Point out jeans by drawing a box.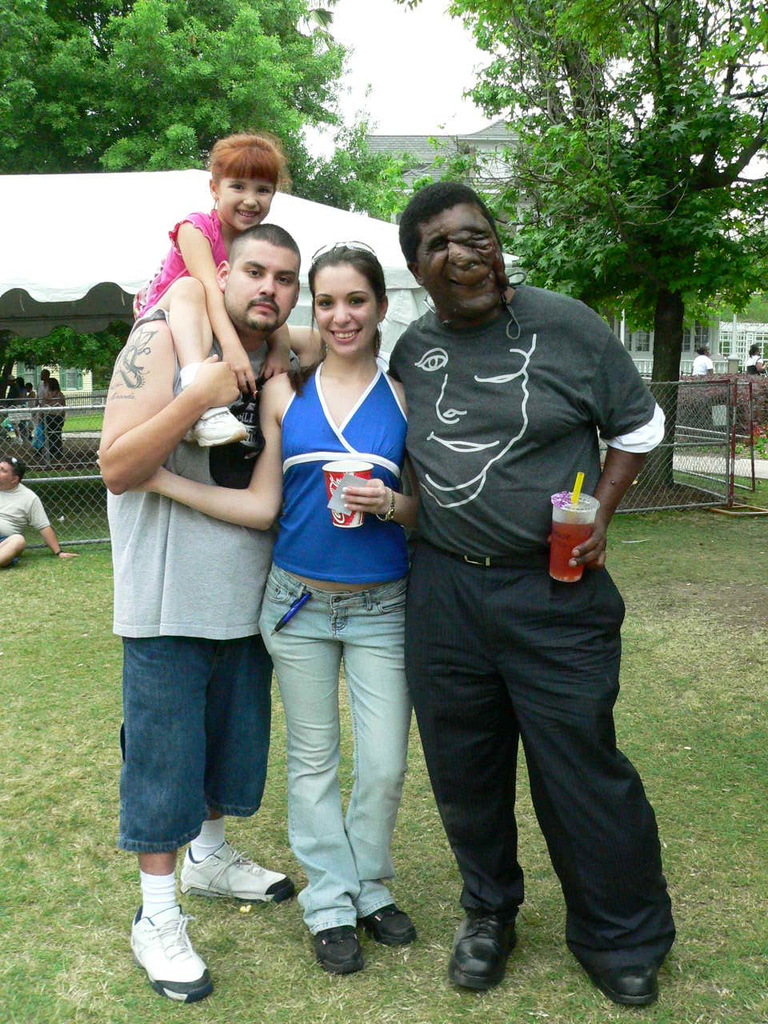
[left=270, top=574, right=417, bottom=938].
